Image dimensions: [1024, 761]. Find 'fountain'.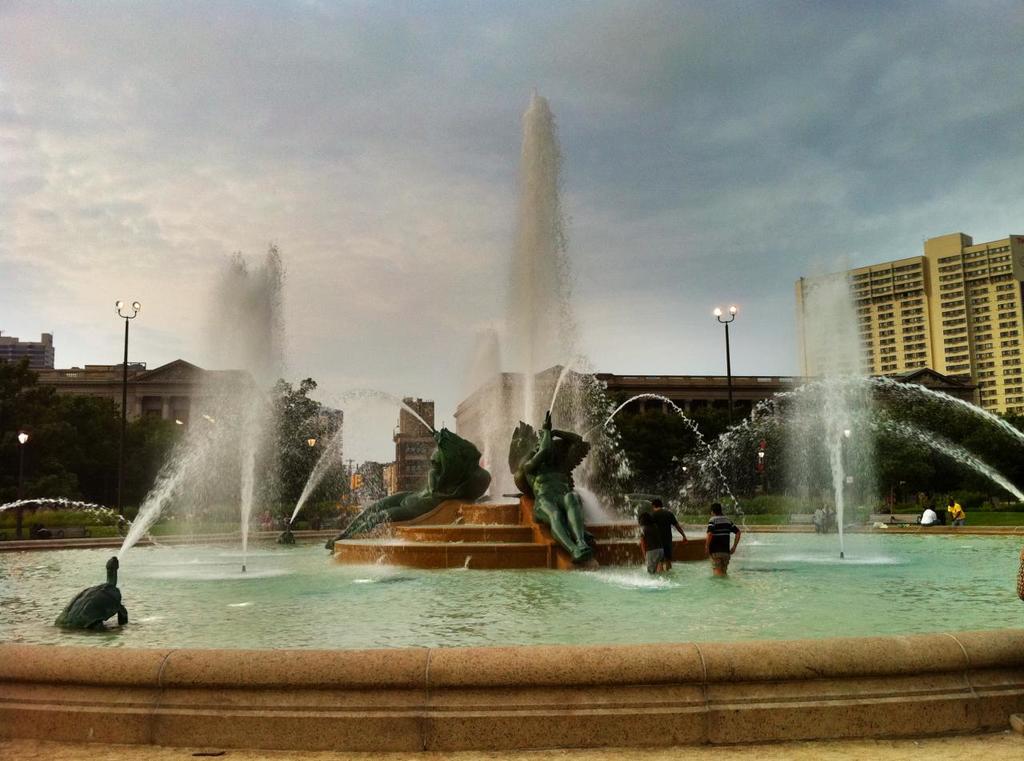
detection(0, 84, 1023, 750).
